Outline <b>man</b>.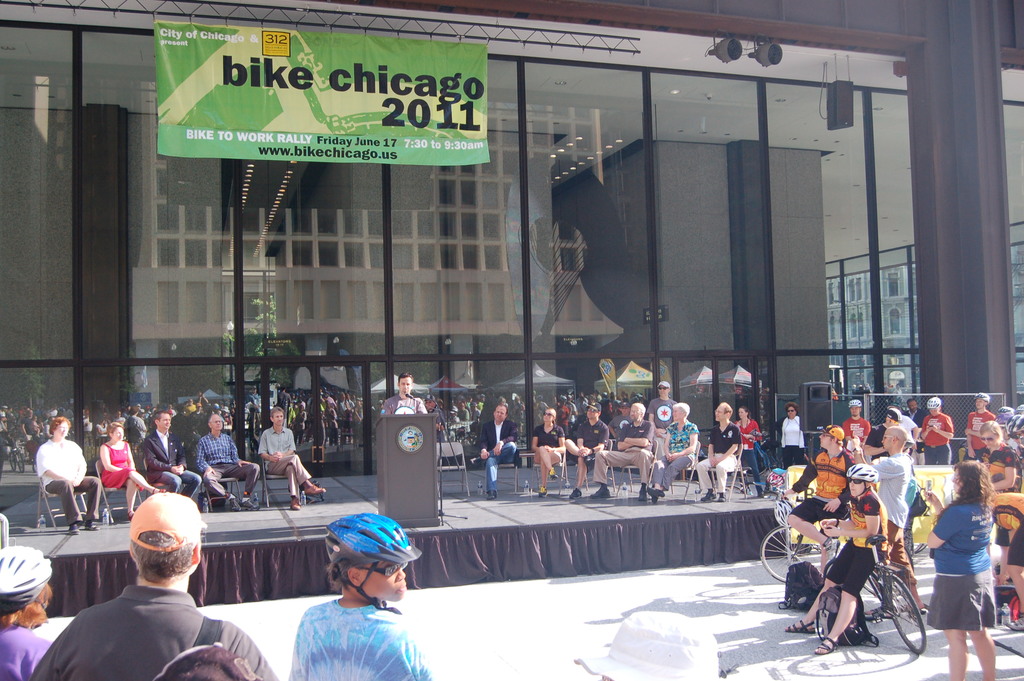
Outline: crop(780, 419, 850, 571).
